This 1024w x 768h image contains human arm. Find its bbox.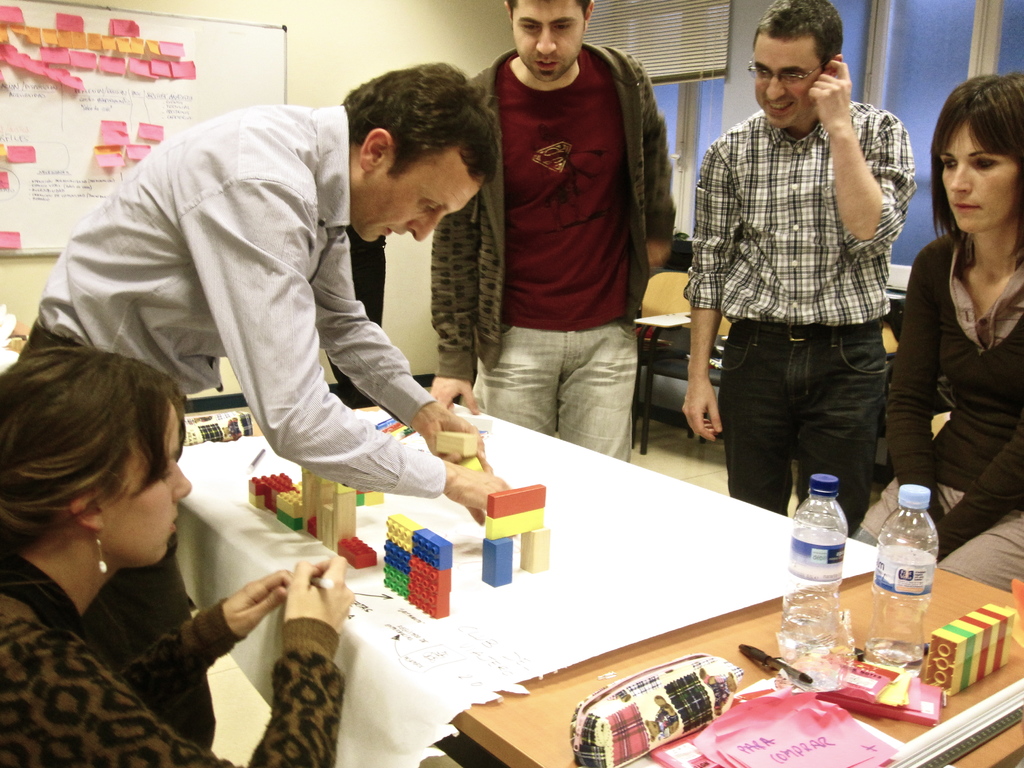
804/74/918/262.
